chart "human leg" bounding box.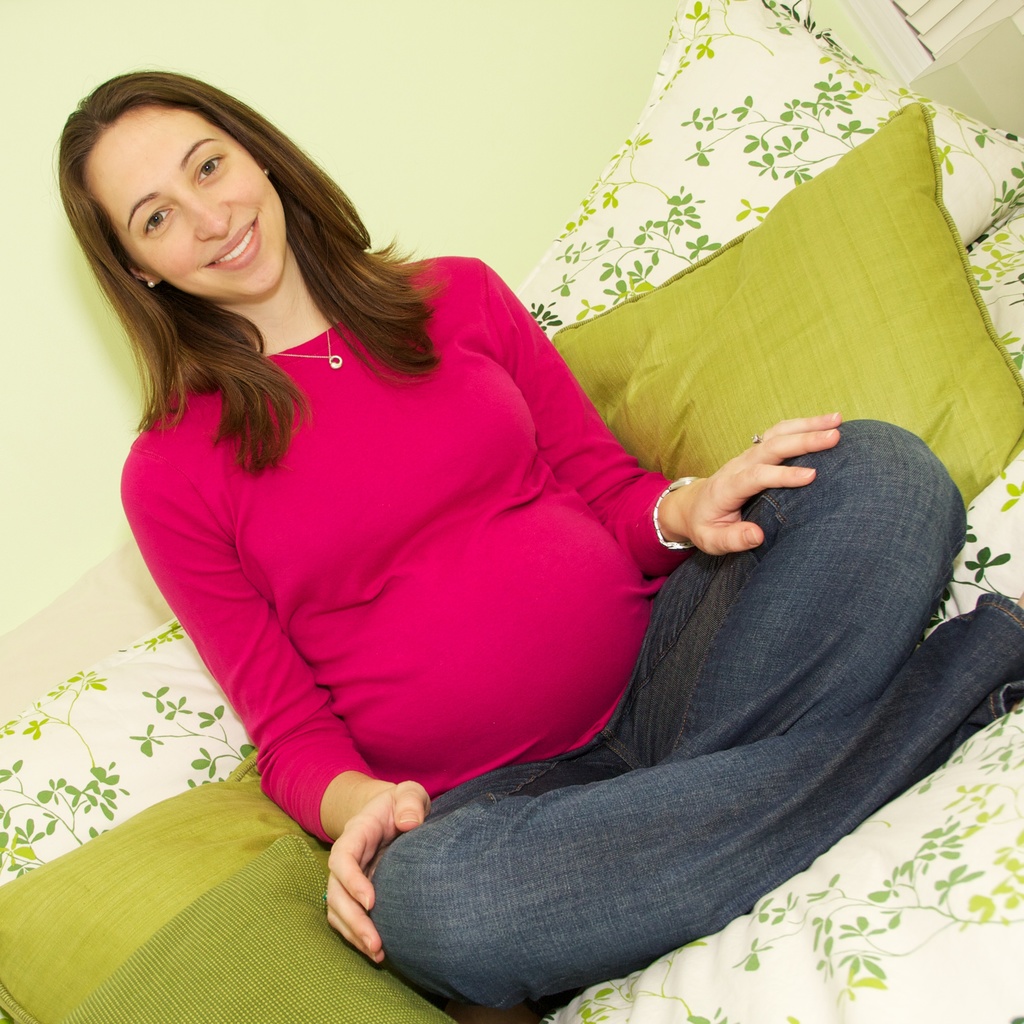
Charted: select_region(620, 415, 969, 763).
